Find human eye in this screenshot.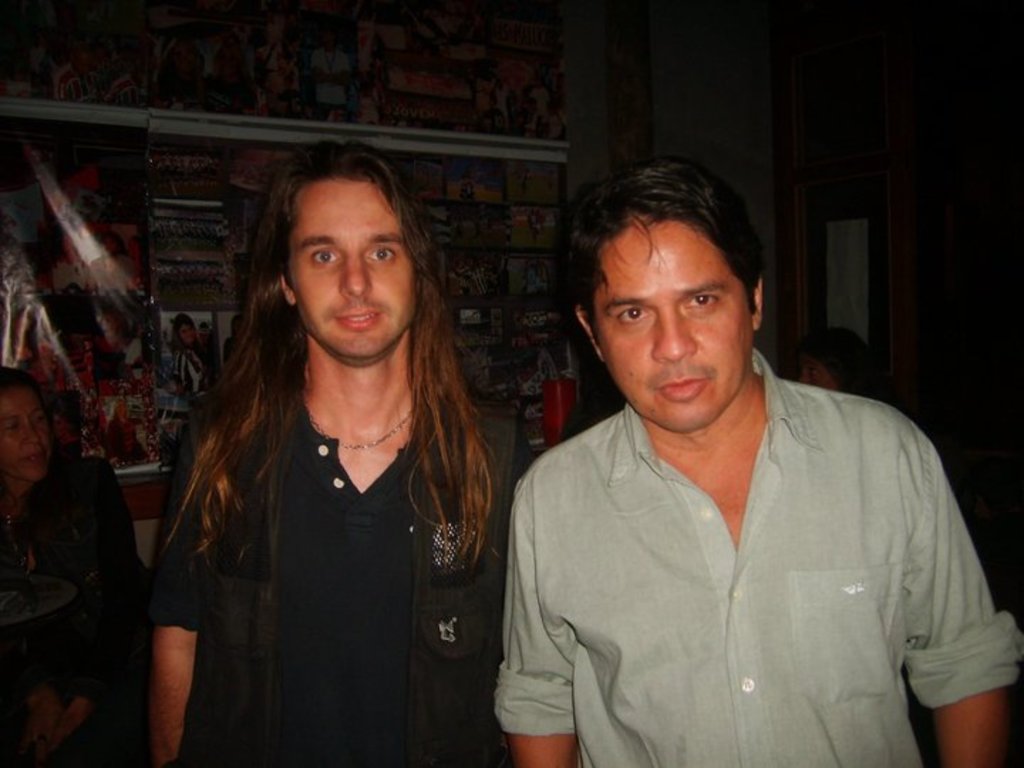
The bounding box for human eye is <box>614,303,653,326</box>.
